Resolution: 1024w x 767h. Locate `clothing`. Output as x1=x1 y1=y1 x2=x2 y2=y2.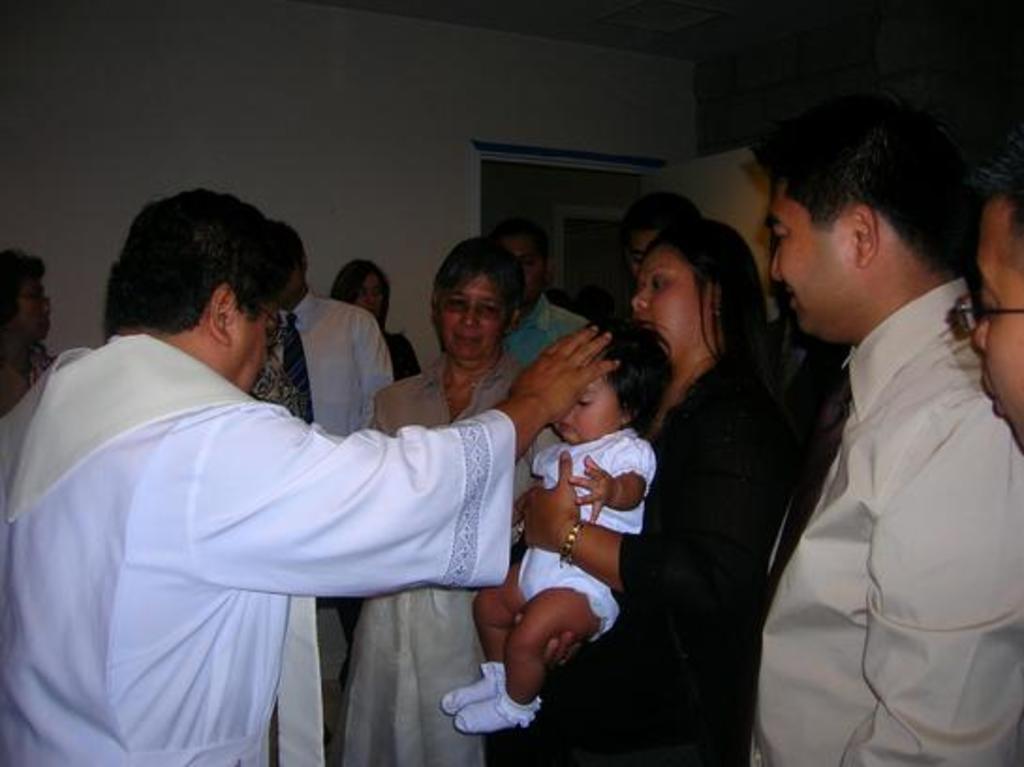
x1=519 y1=327 x2=814 y2=765.
